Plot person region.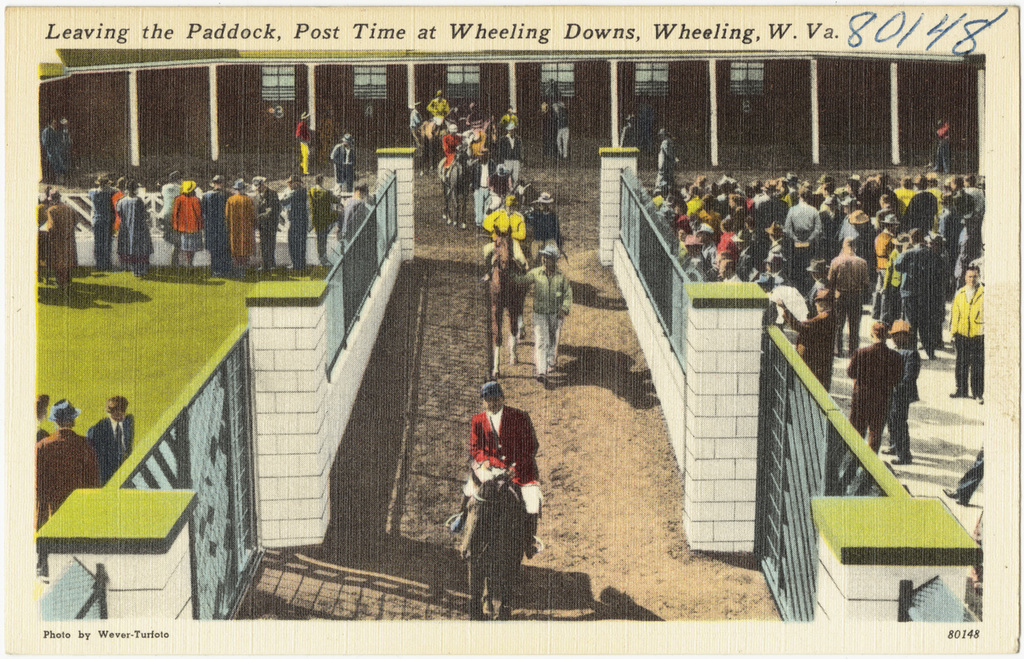
Plotted at crop(297, 107, 310, 176).
